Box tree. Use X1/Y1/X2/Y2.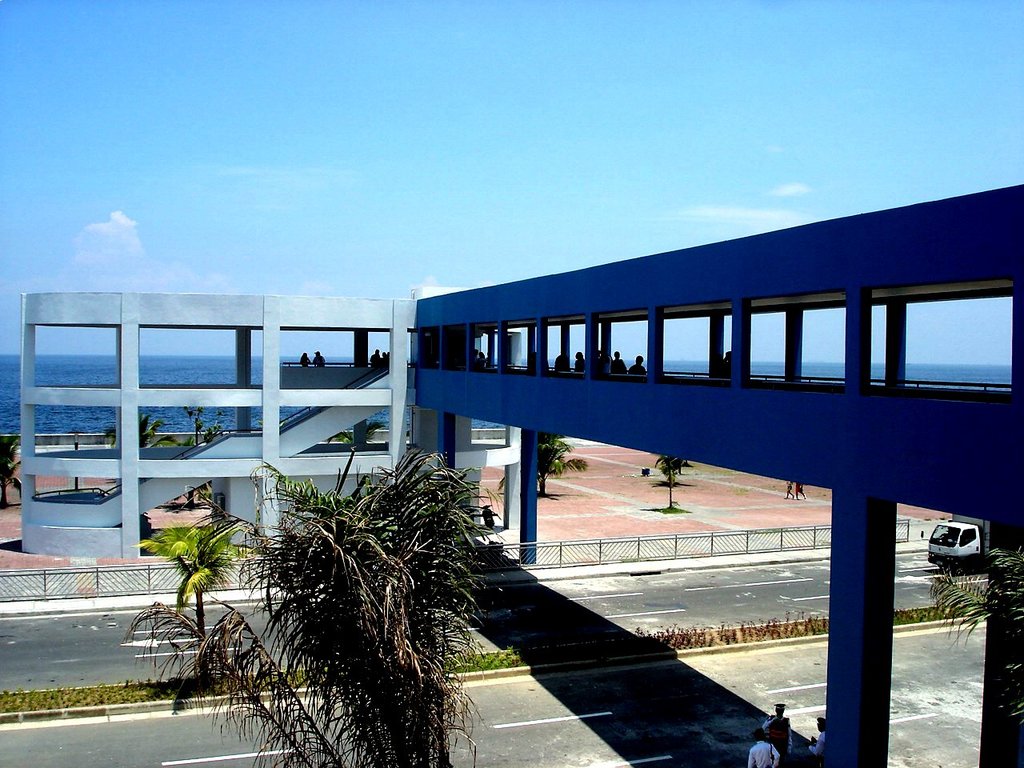
114/446/506/767.
